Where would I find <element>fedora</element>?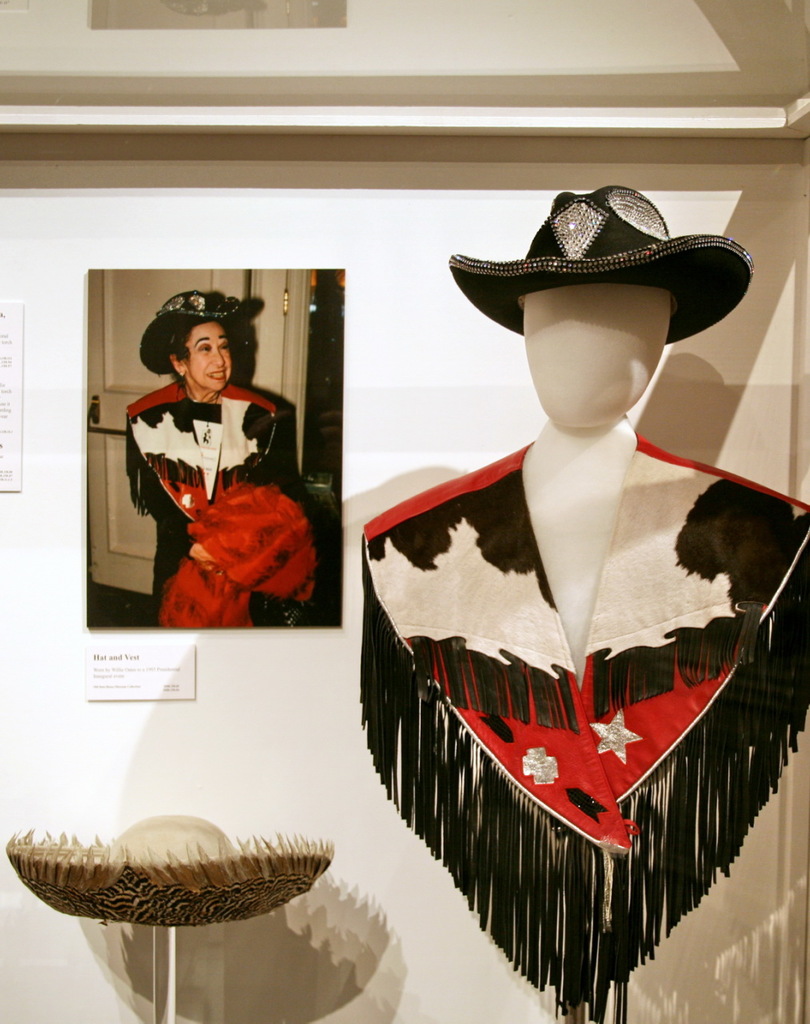
At select_region(448, 179, 752, 336).
